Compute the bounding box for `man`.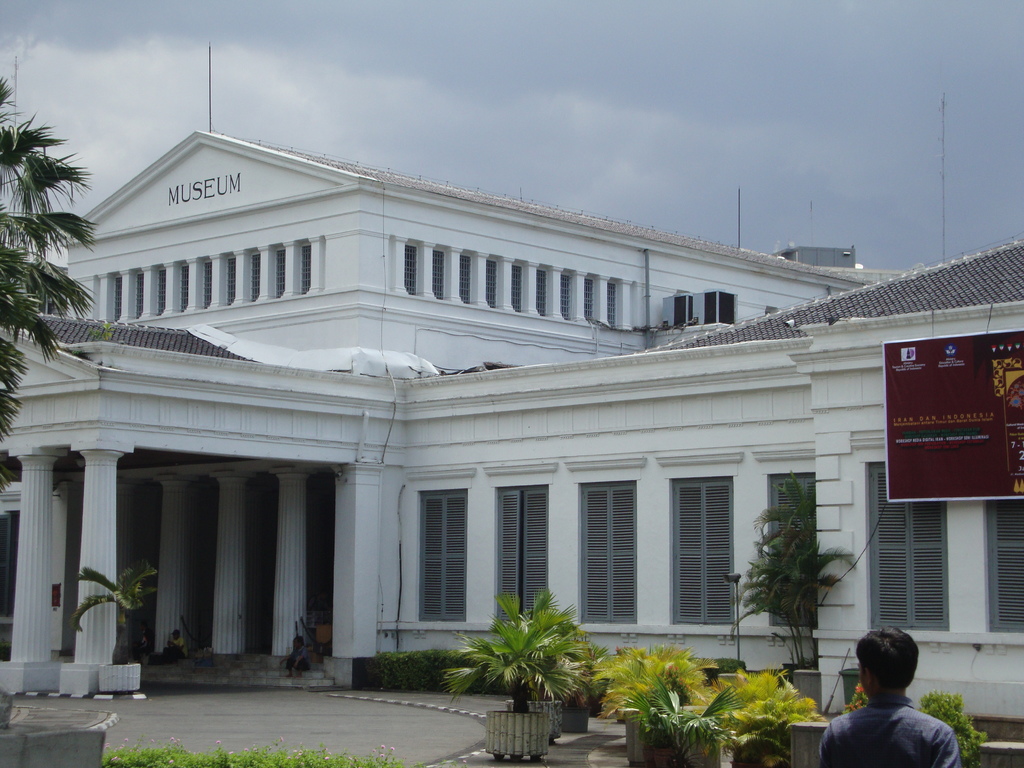
crop(817, 642, 953, 763).
